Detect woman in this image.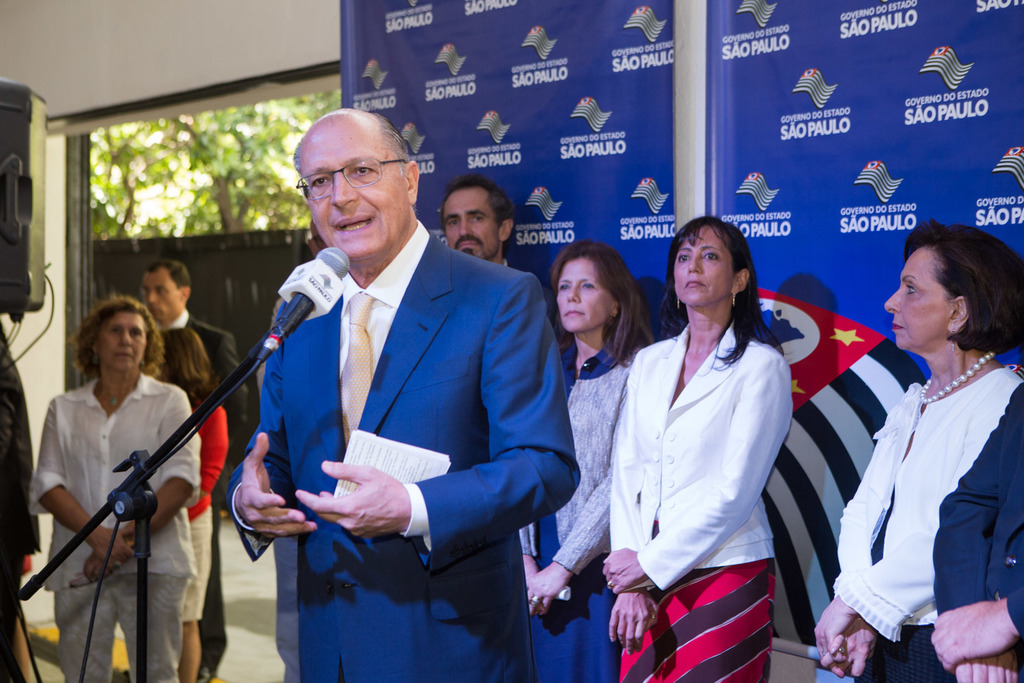
Detection: pyautogui.locateOnScreen(519, 242, 652, 682).
